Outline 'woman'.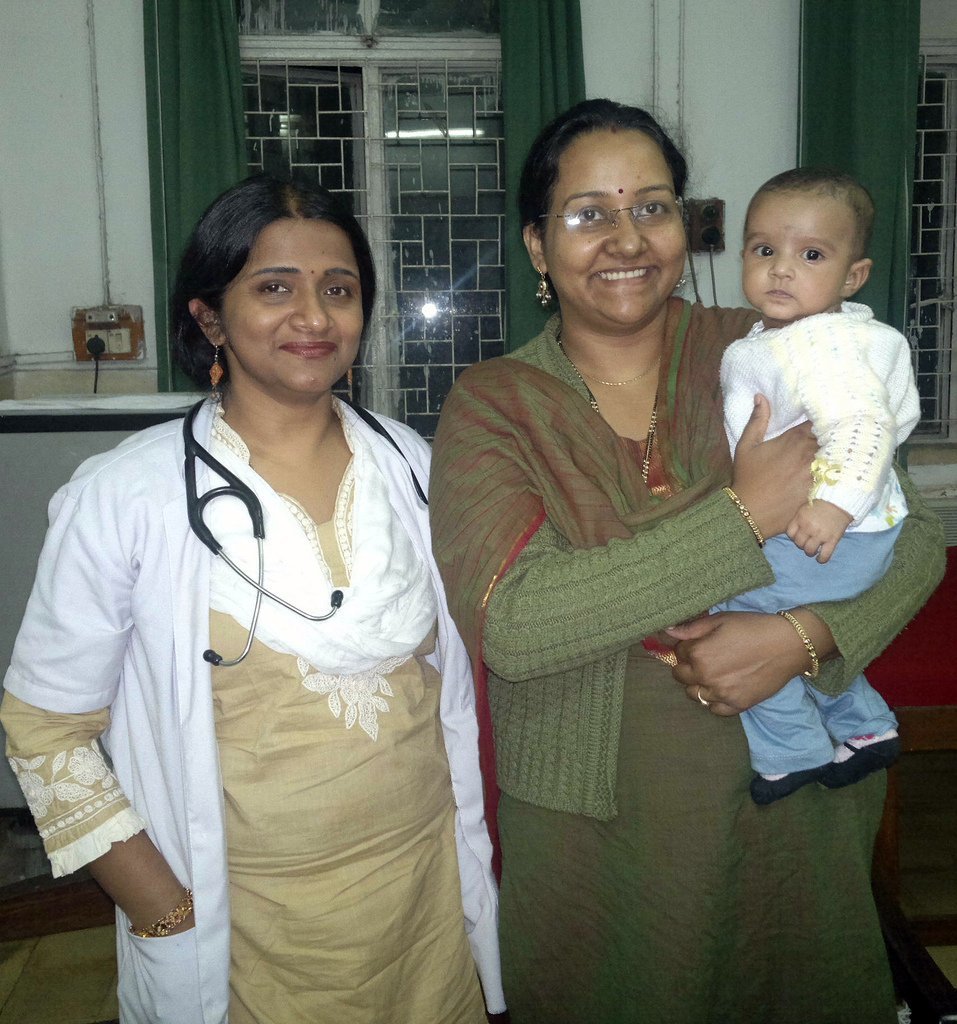
Outline: left=428, top=92, right=946, bottom=1023.
